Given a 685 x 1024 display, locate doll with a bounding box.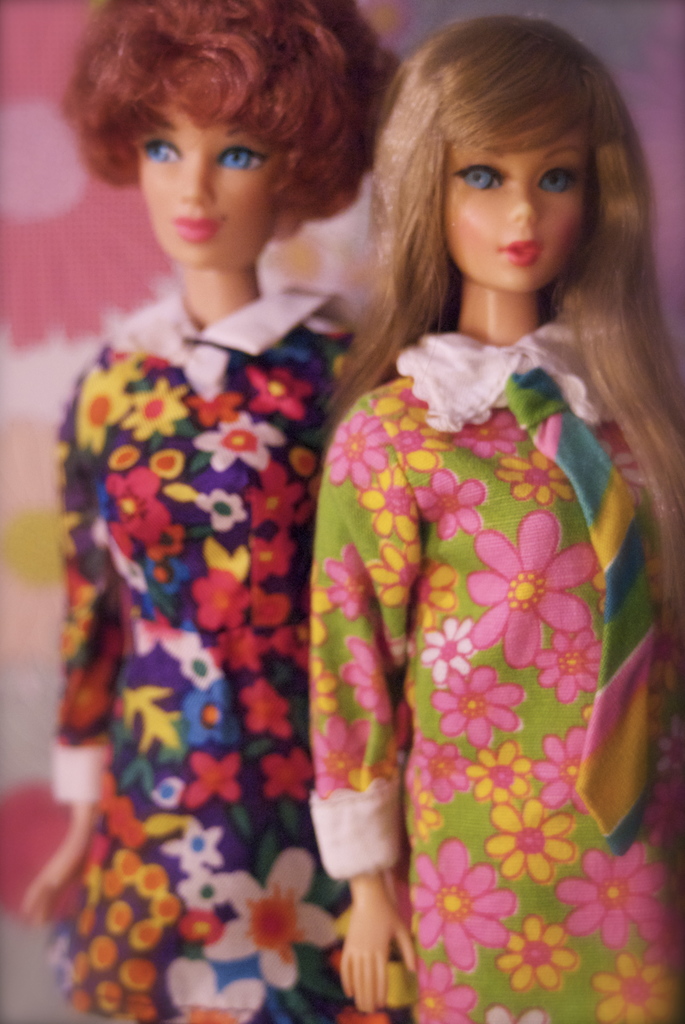
Located: <bbox>294, 20, 684, 1018</bbox>.
